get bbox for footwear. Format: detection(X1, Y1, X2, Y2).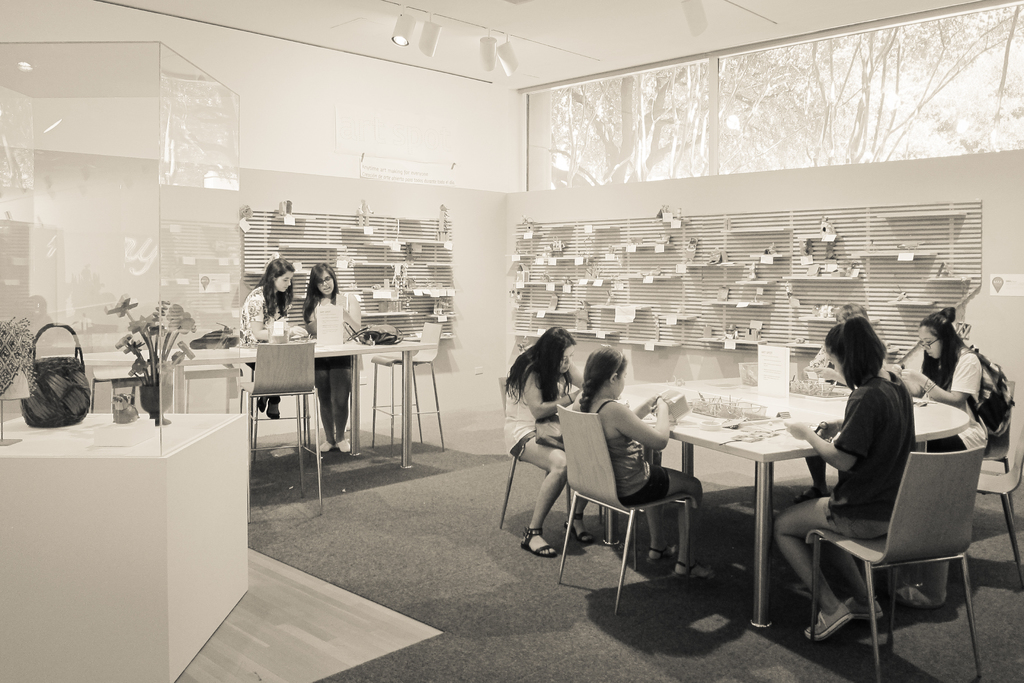
detection(840, 593, 886, 620).
